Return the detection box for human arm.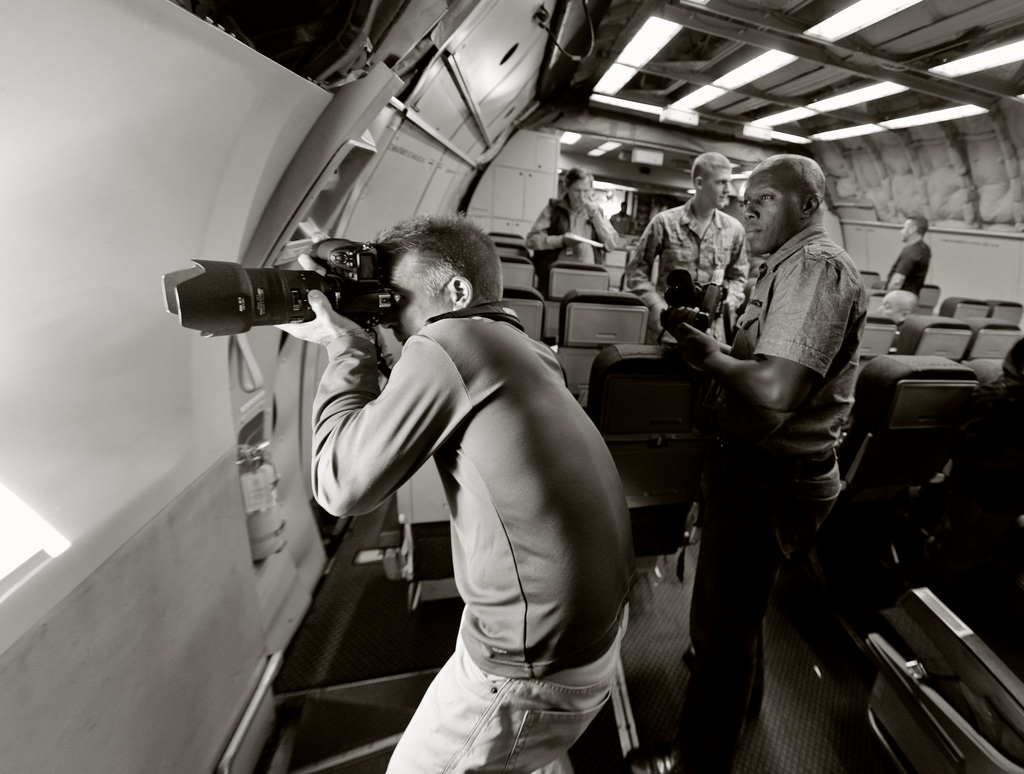
x1=662, y1=256, x2=849, y2=407.
